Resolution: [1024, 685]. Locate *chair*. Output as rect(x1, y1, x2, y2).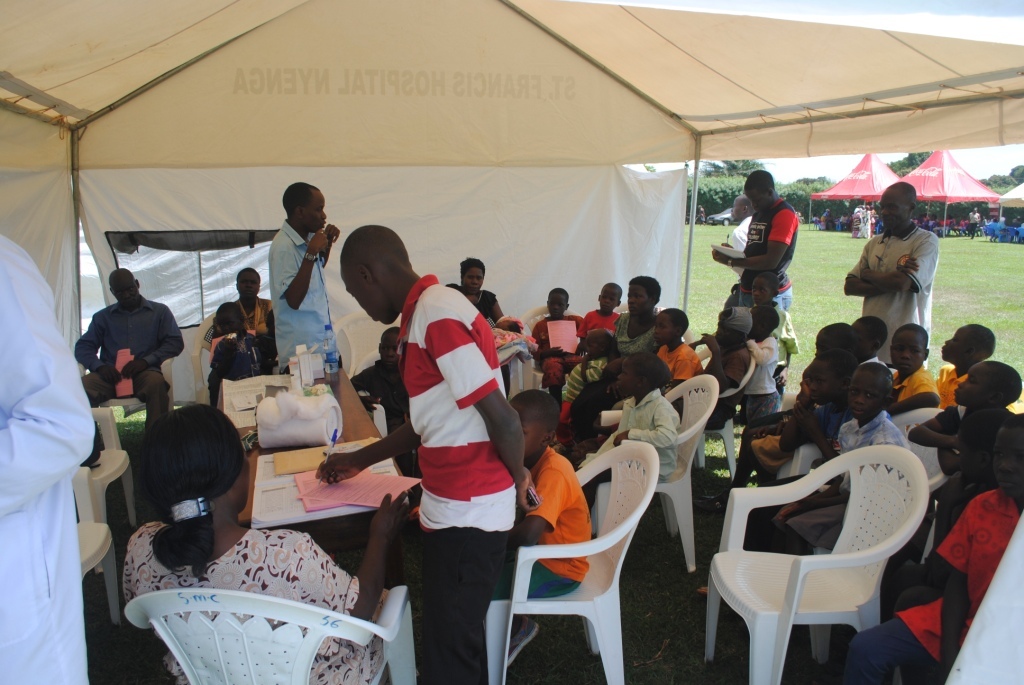
rect(611, 302, 632, 315).
